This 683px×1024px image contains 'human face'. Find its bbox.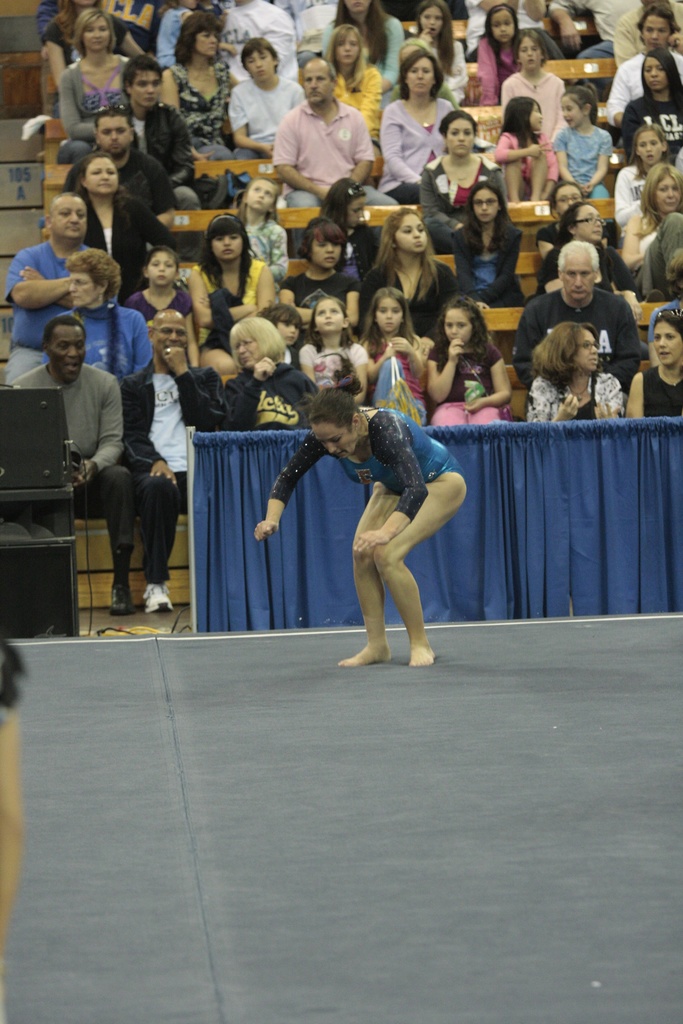
box(468, 188, 501, 226).
